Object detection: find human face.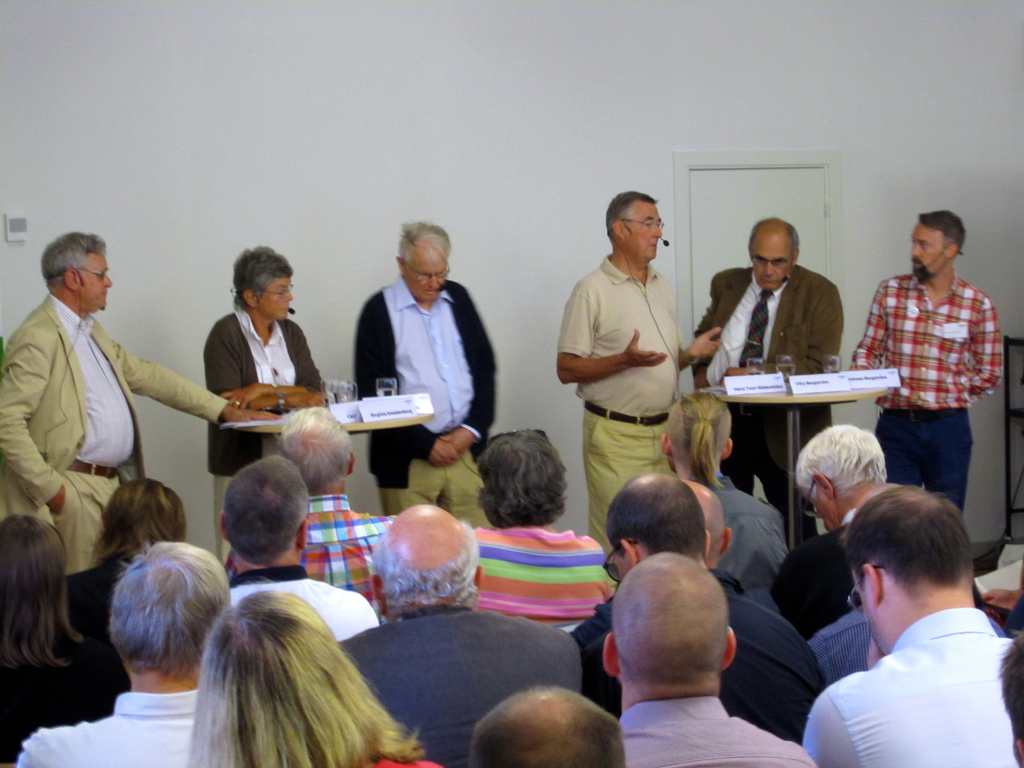
rect(258, 278, 291, 320).
